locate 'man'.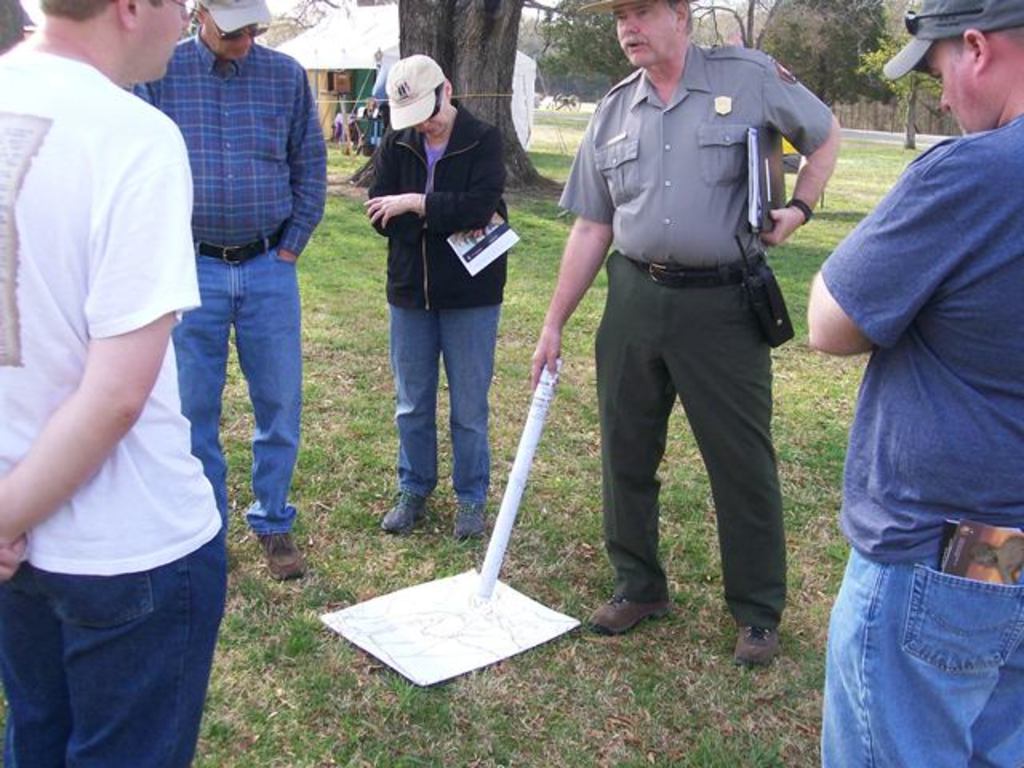
Bounding box: select_region(525, 0, 842, 659).
